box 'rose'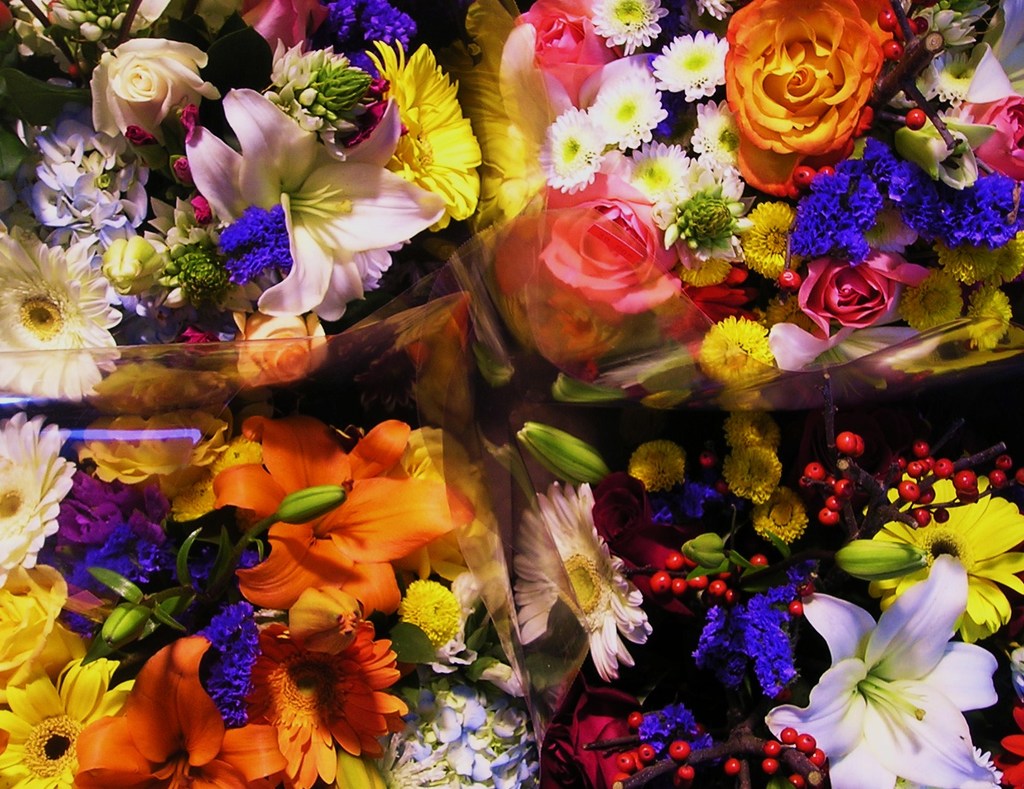
[left=0, top=563, right=92, bottom=706]
